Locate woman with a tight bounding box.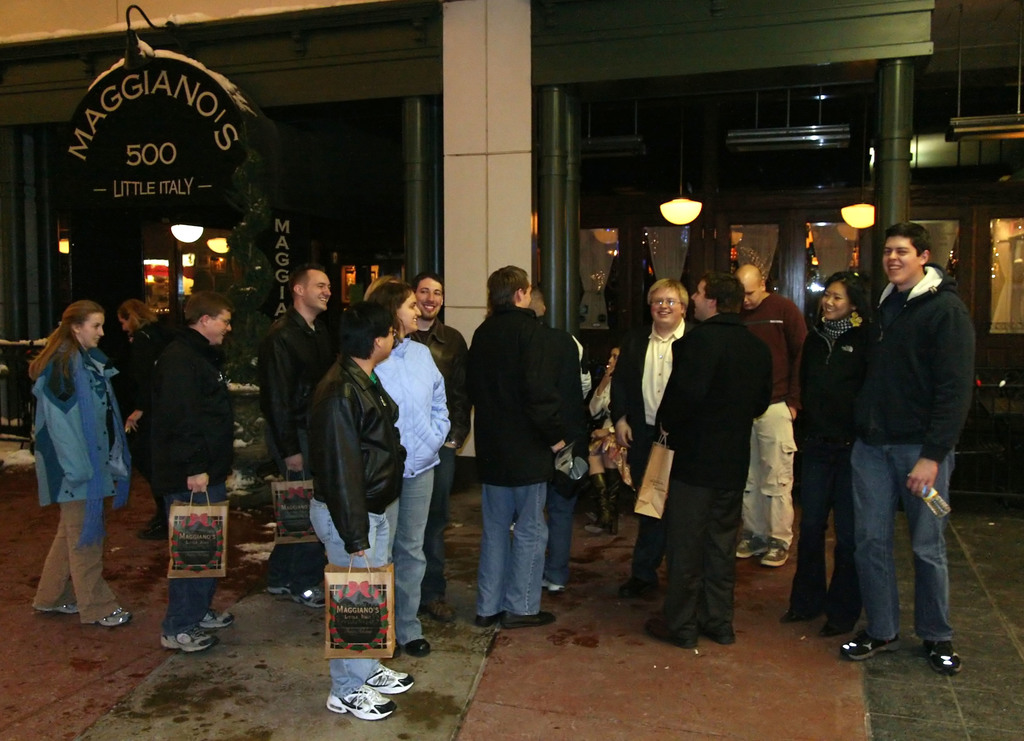
<region>777, 270, 881, 639</region>.
